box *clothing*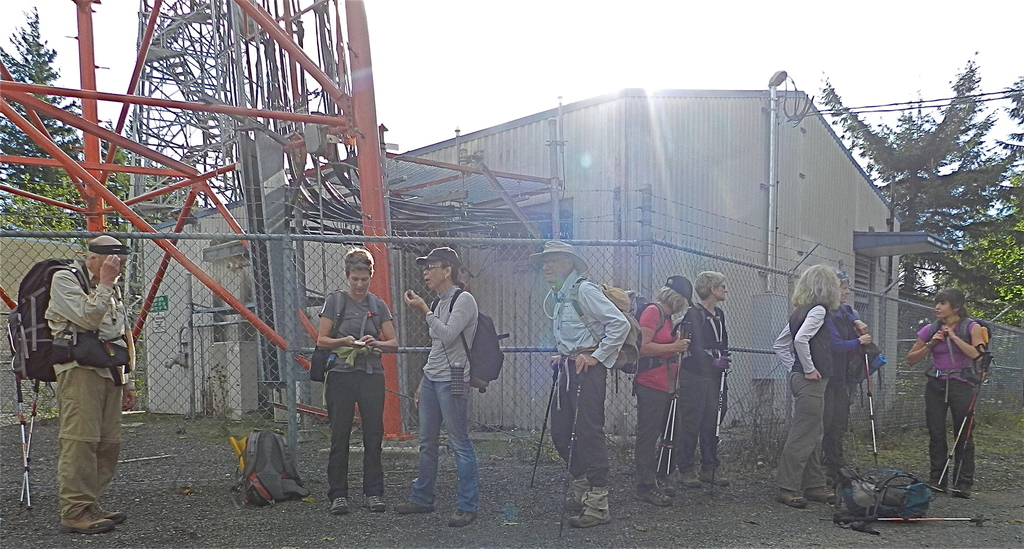
[left=675, top=299, right=739, bottom=477]
